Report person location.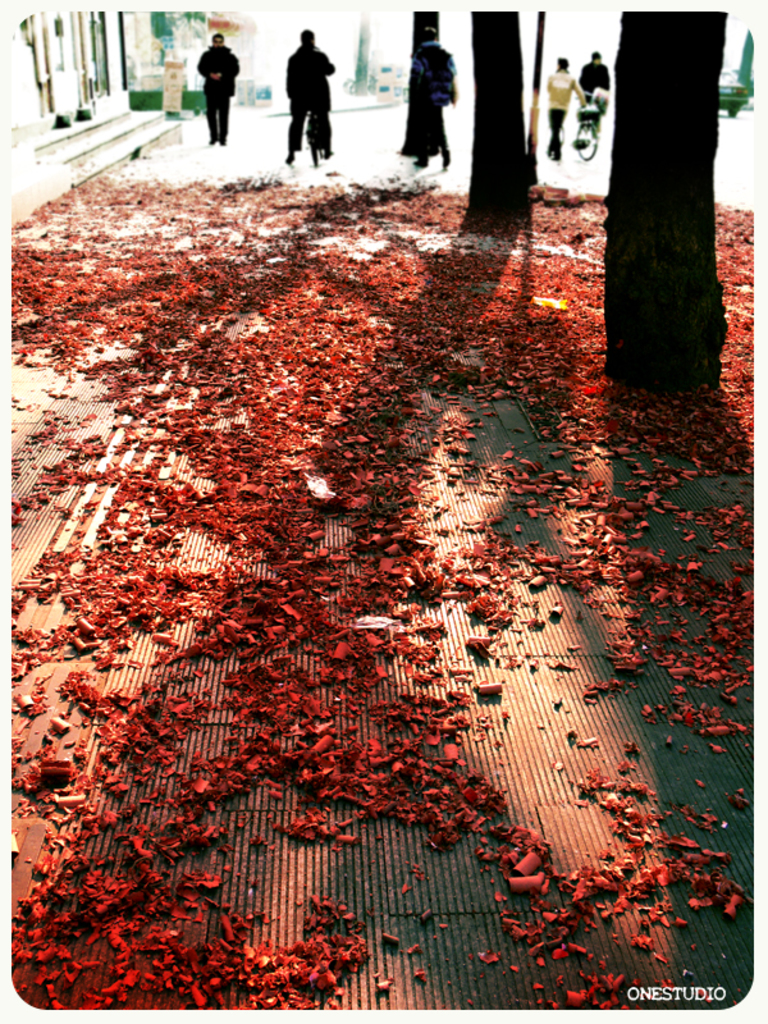
Report: detection(410, 27, 457, 172).
